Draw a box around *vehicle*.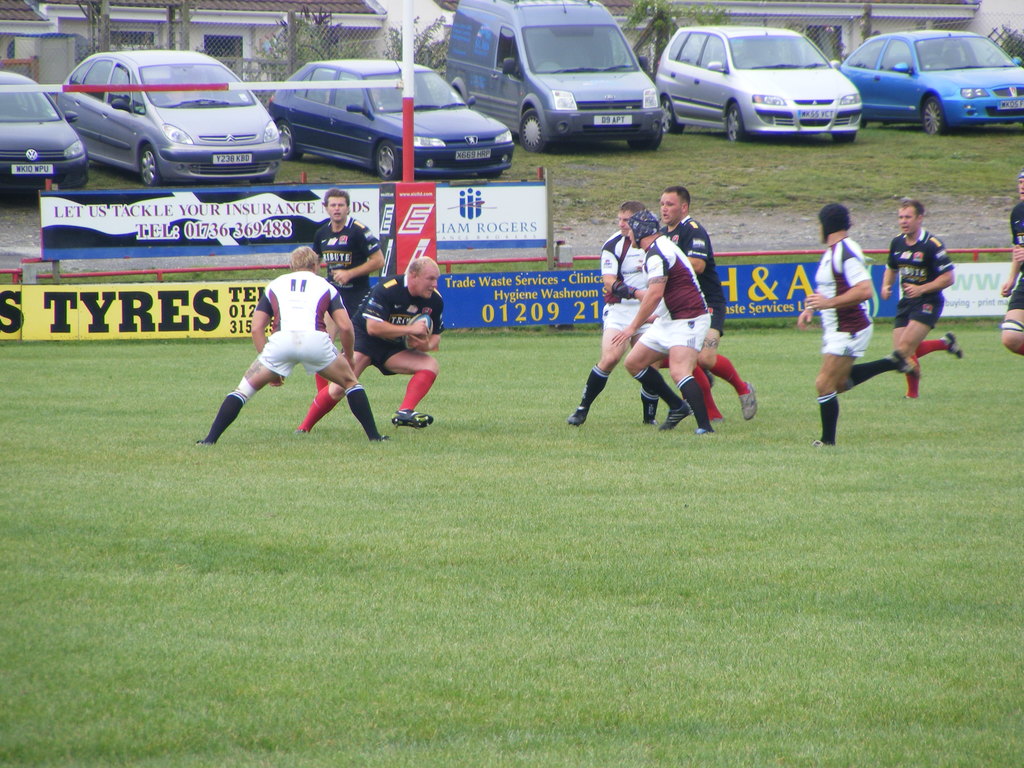
select_region(644, 26, 867, 143).
